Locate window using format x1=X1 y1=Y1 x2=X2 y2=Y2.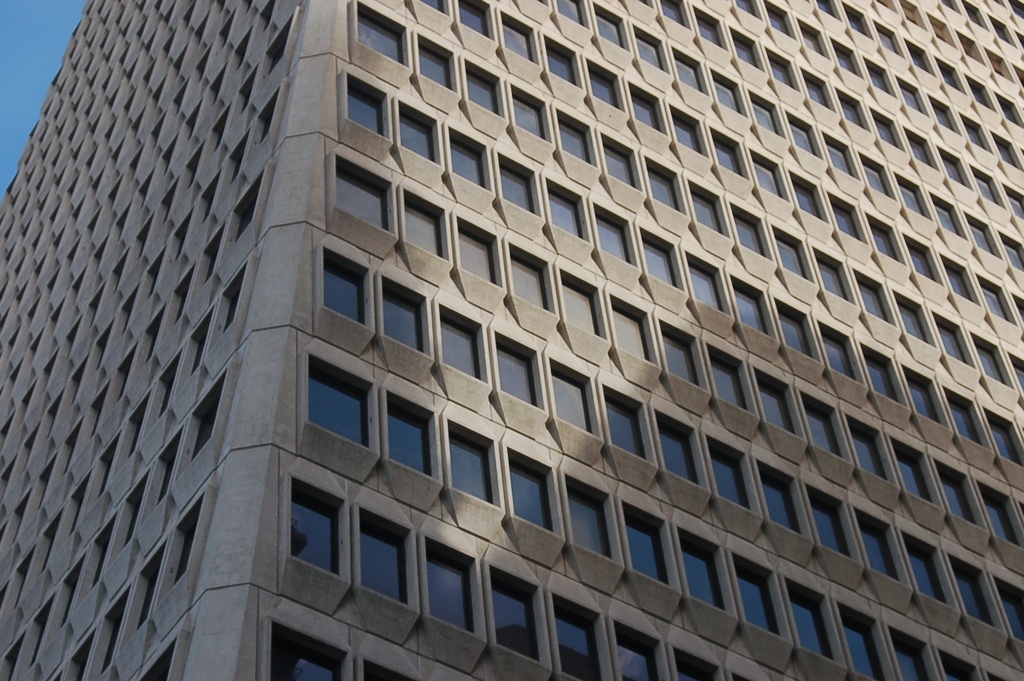
x1=738 y1=0 x2=758 y2=19.
